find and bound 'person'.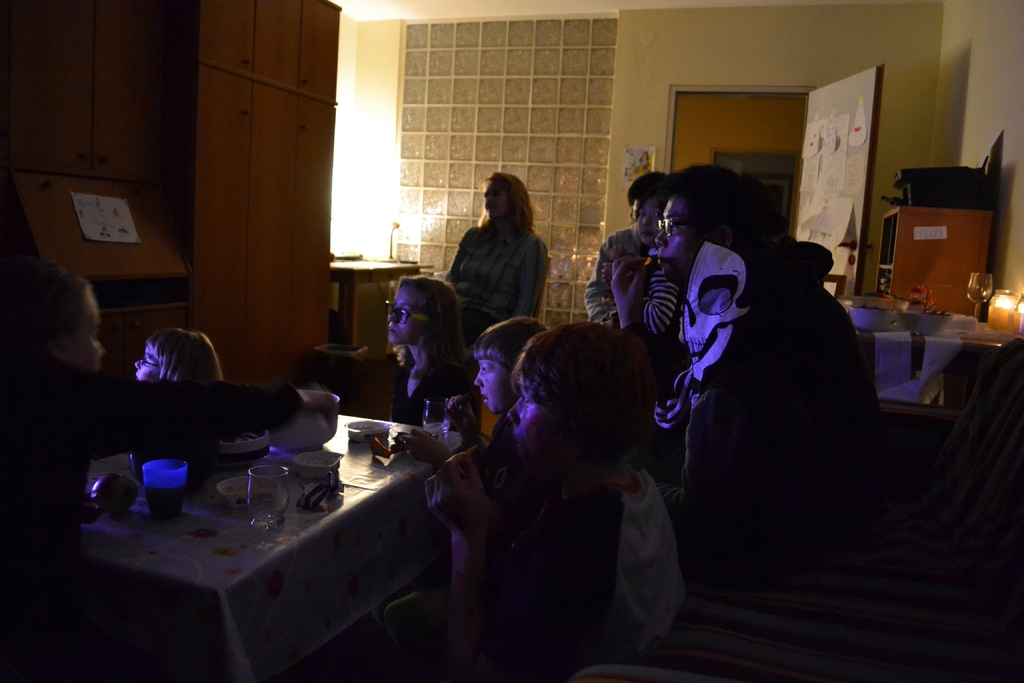
Bound: x1=125 y1=322 x2=224 y2=389.
